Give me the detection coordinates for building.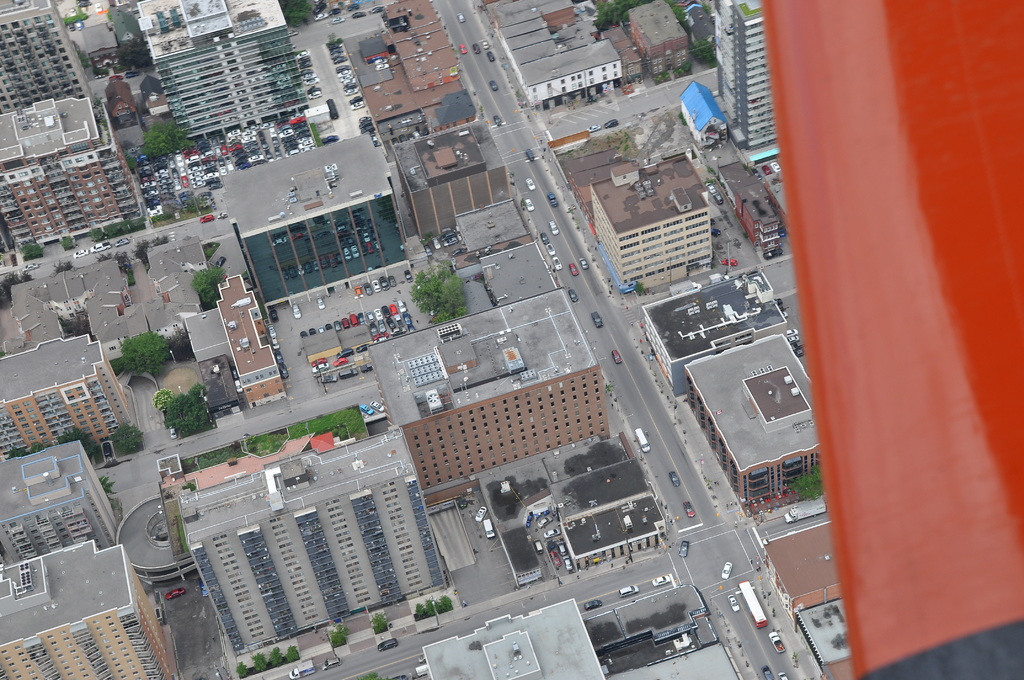
region(133, 0, 312, 139).
